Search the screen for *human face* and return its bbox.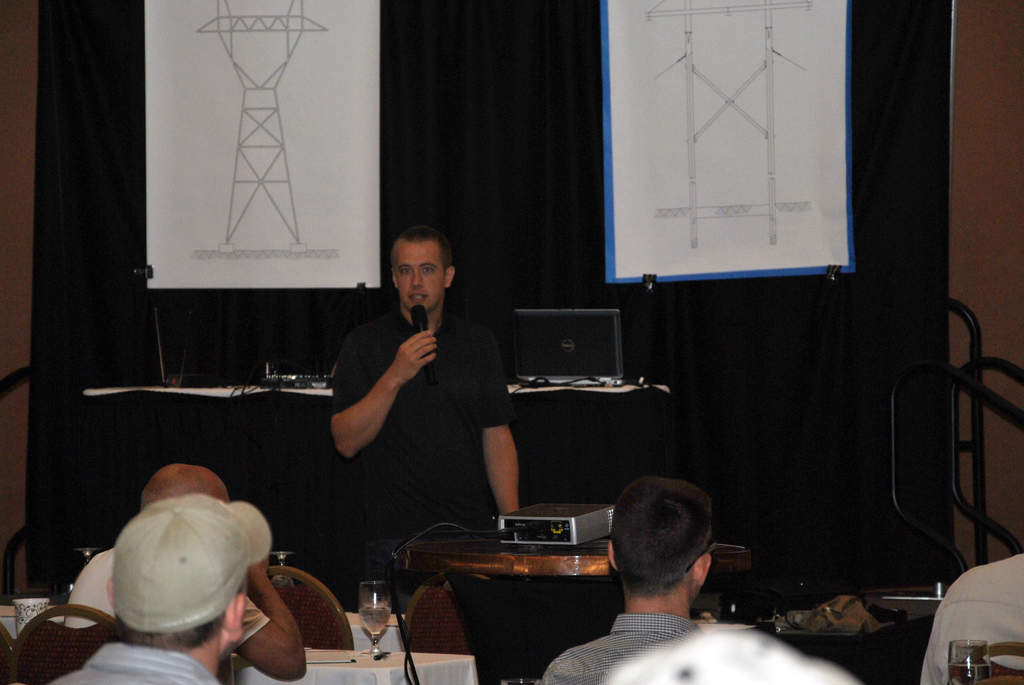
Found: (391,242,444,310).
